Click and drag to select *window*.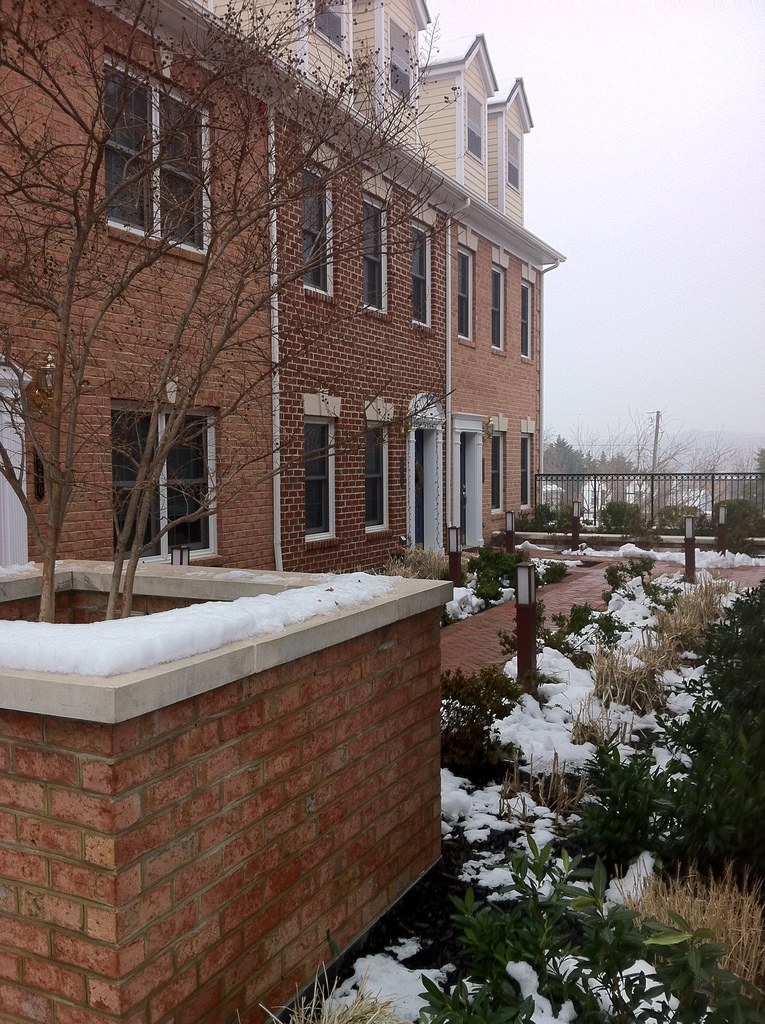
Selection: {"left": 304, "top": 416, "right": 341, "bottom": 541}.
